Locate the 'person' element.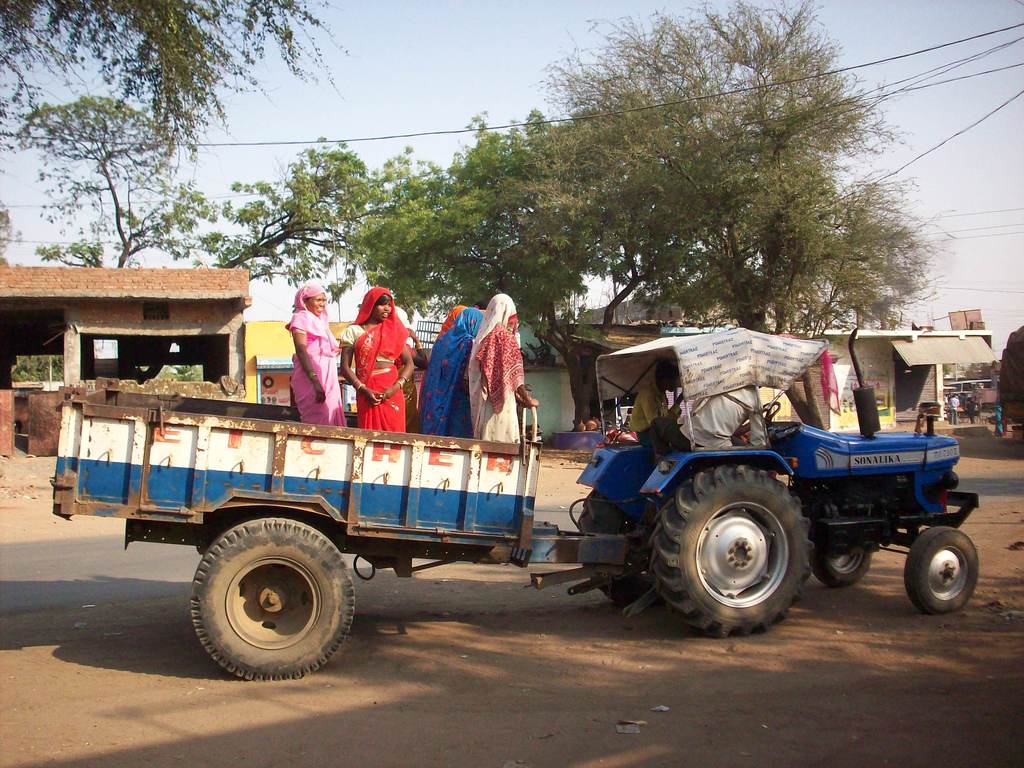
Element bbox: 468 293 539 436.
